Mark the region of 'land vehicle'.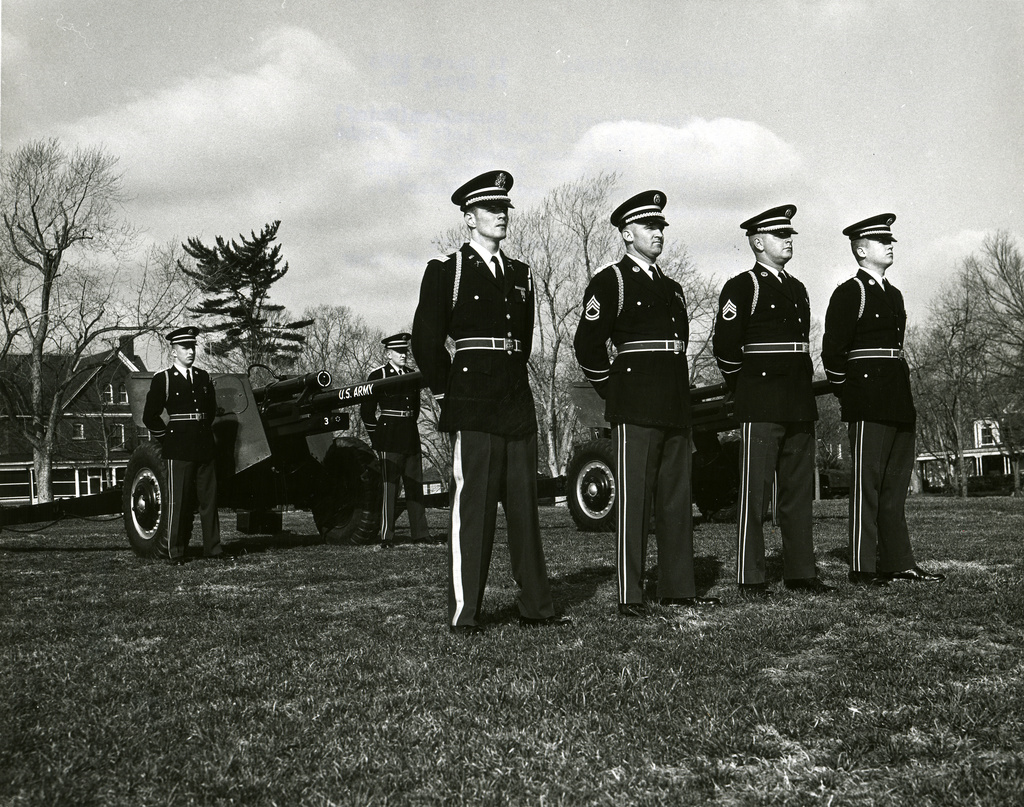
Region: select_region(114, 311, 413, 583).
